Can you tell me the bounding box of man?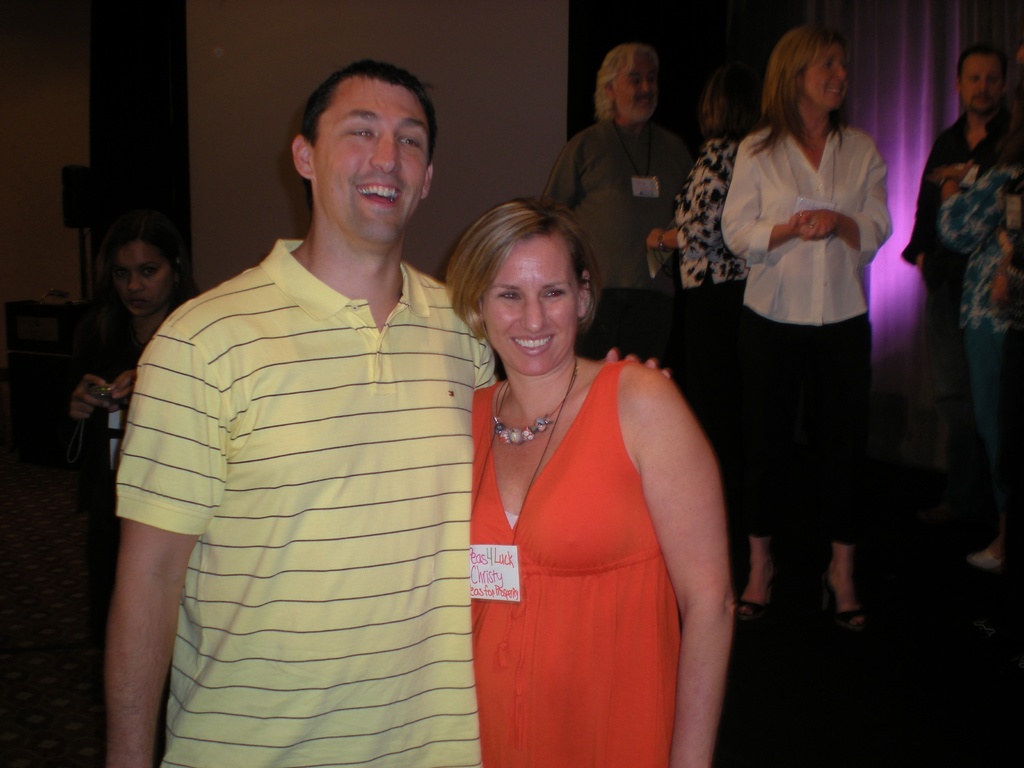
<box>535,45,694,361</box>.
